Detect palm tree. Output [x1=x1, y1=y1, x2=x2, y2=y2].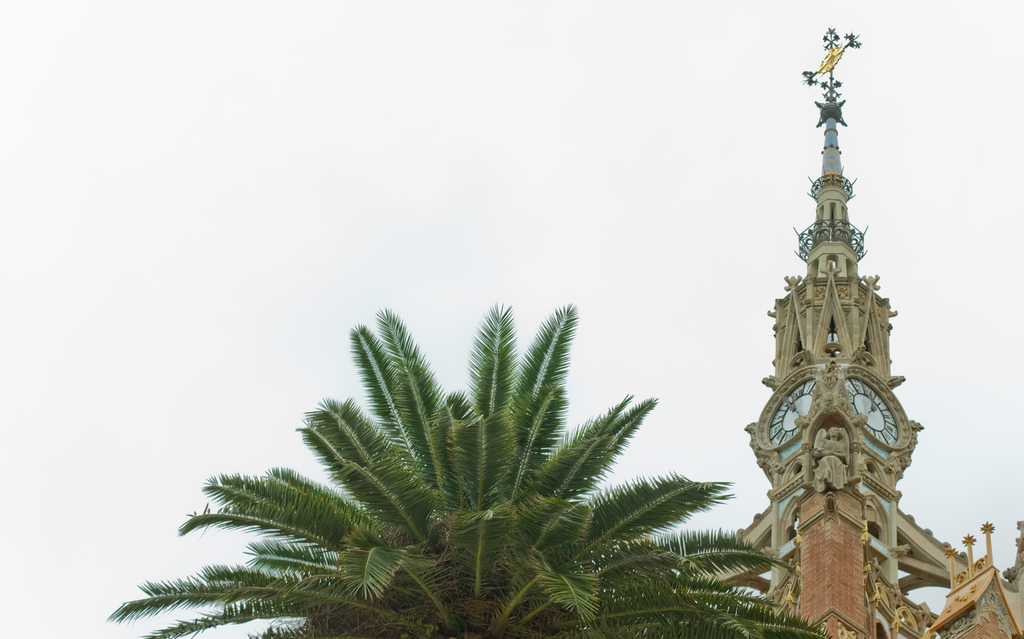
[x1=216, y1=207, x2=843, y2=638].
